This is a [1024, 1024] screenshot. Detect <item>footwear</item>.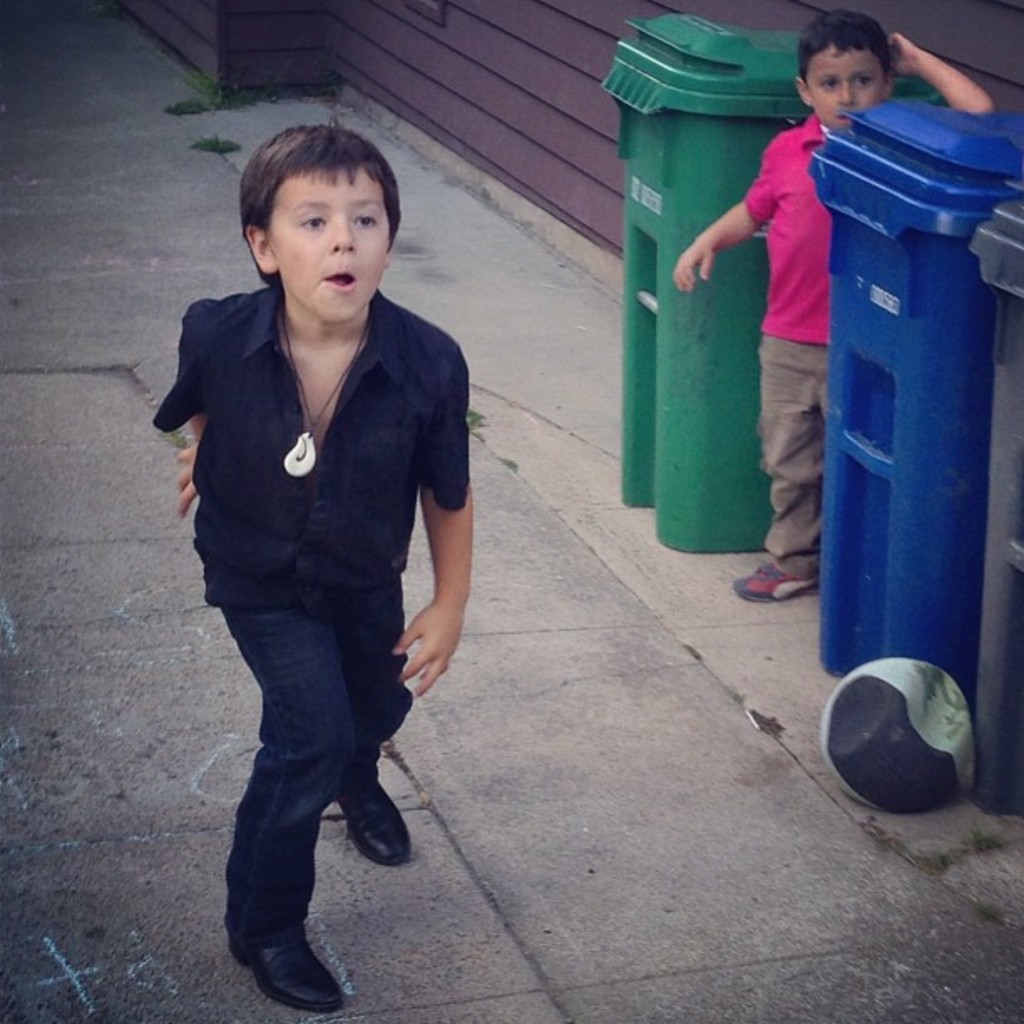
select_region(331, 765, 428, 868).
